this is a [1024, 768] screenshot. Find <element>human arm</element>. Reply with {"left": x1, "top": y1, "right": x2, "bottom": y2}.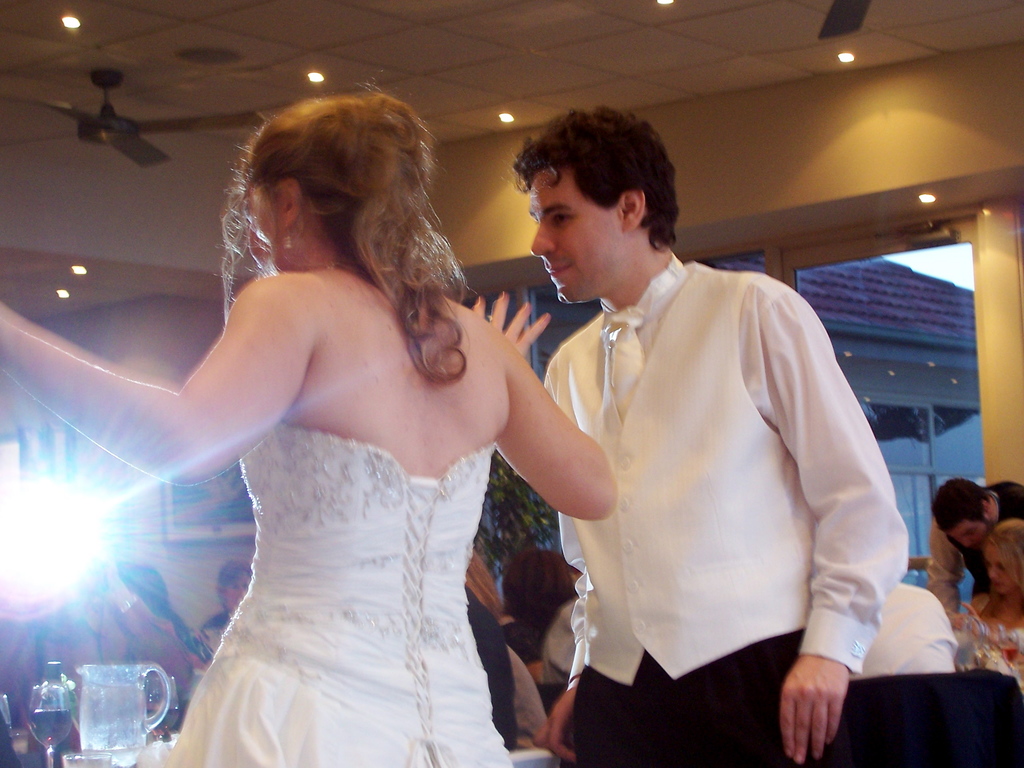
{"left": 40, "top": 228, "right": 346, "bottom": 548}.
